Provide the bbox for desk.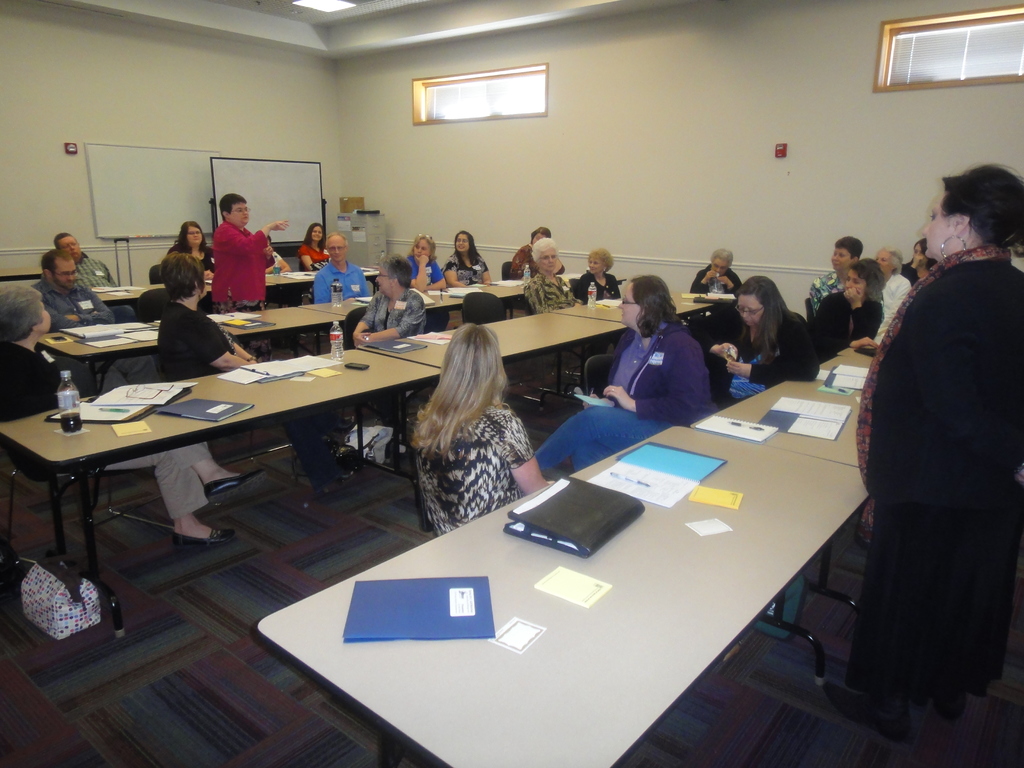
<box>224,392,918,767</box>.
